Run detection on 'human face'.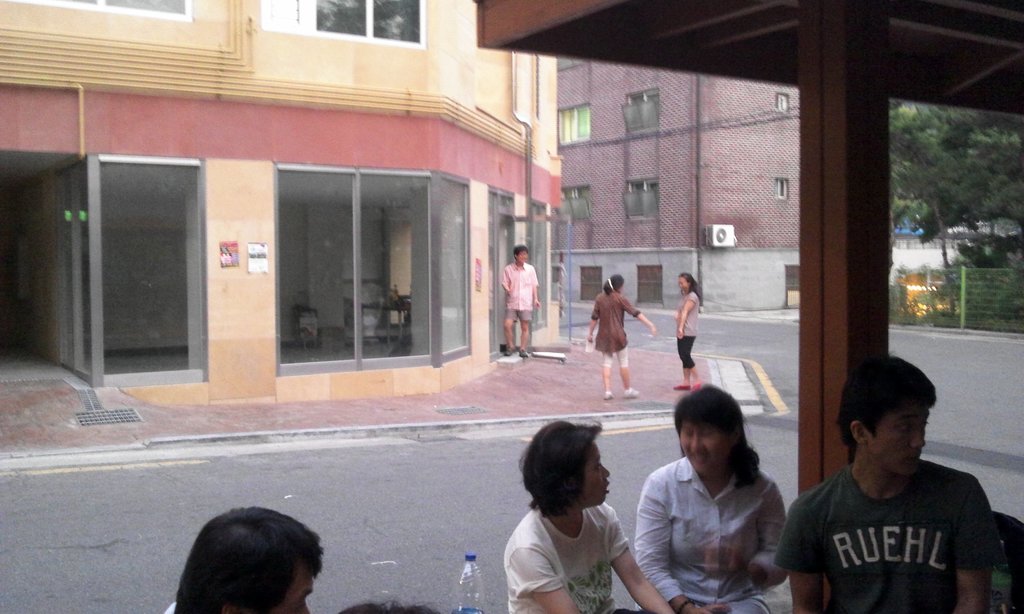
Result: bbox(678, 422, 732, 478).
